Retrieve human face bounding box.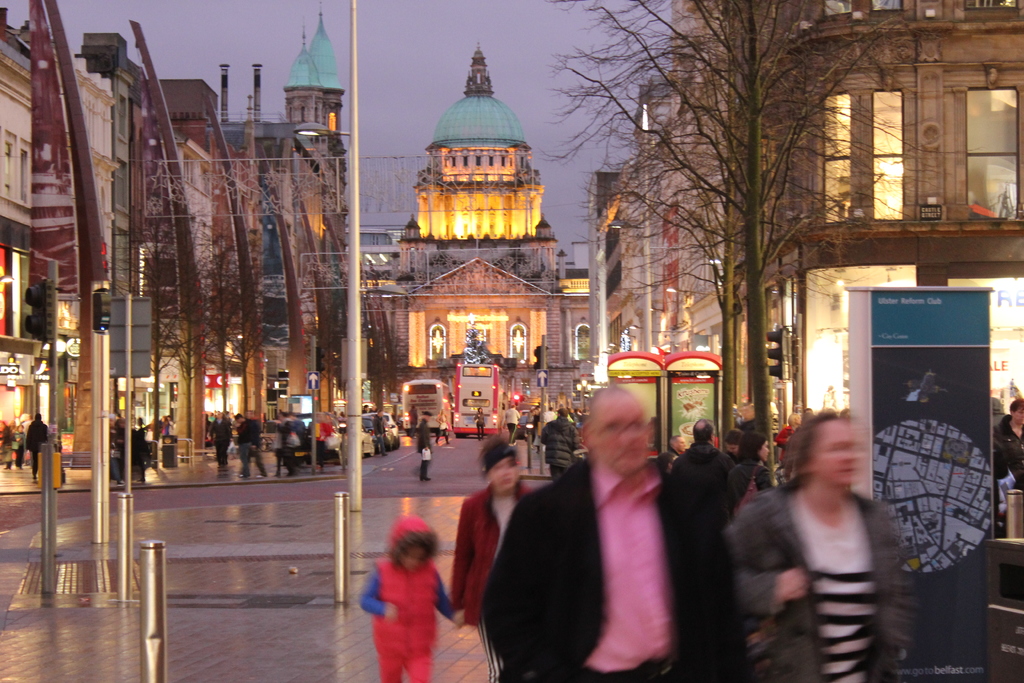
Bounding box: box=[487, 454, 520, 496].
